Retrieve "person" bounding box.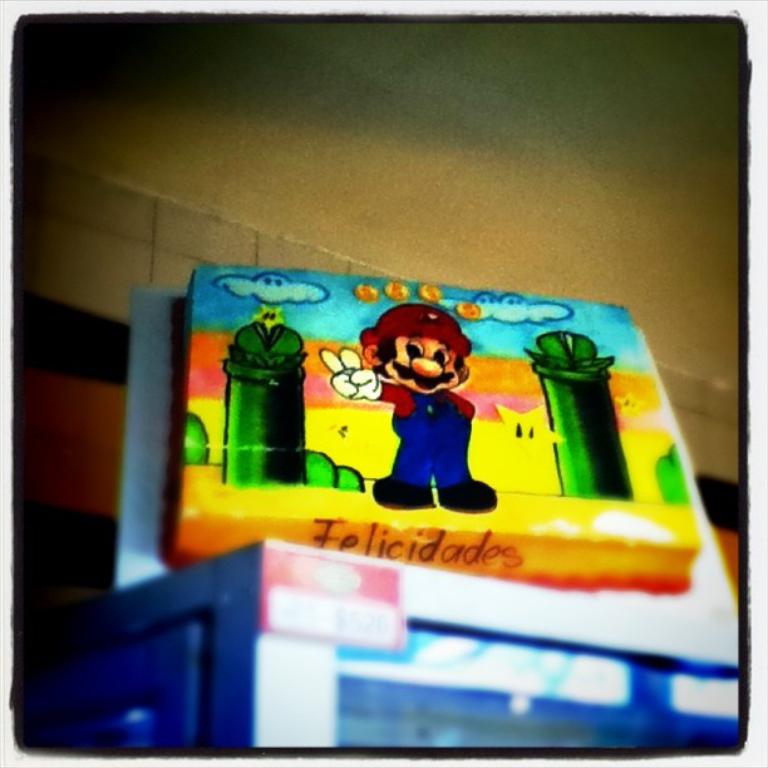
Bounding box: 369,296,496,546.
